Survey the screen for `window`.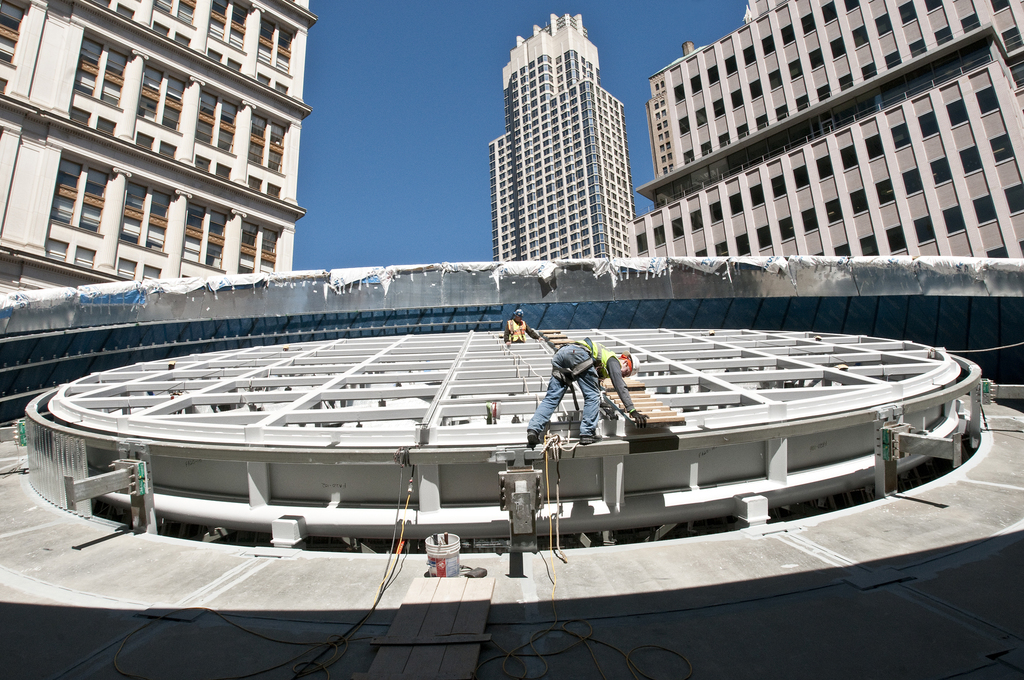
Survey found: Rect(886, 224, 908, 254).
